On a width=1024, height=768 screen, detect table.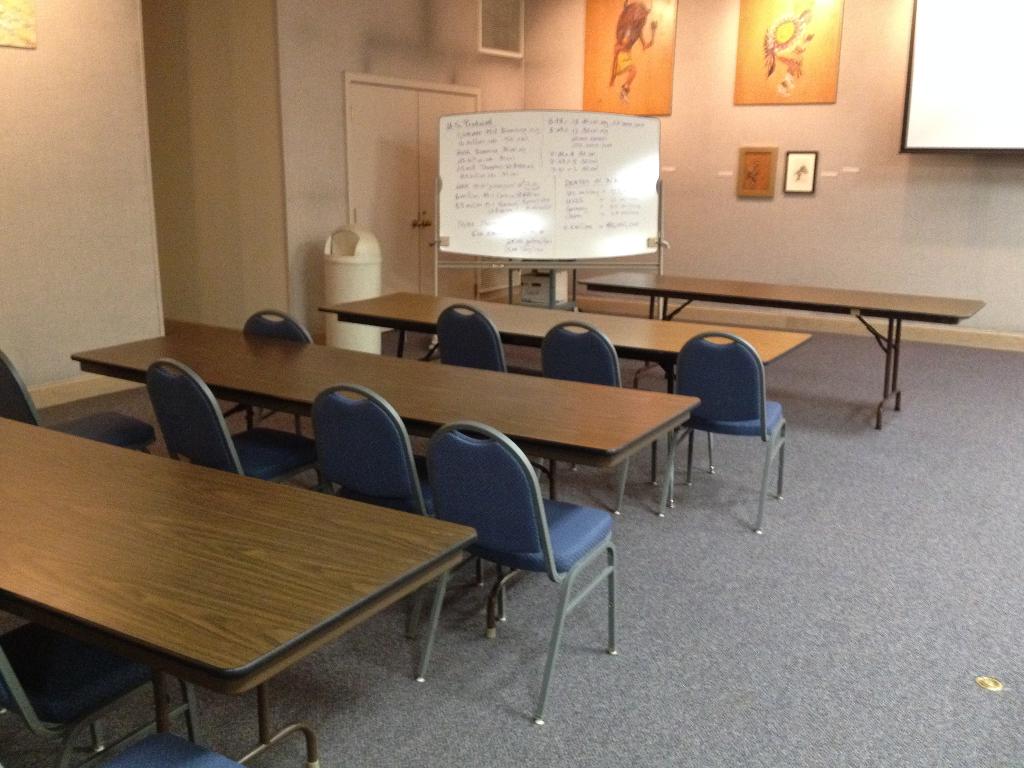
box=[580, 266, 984, 431].
